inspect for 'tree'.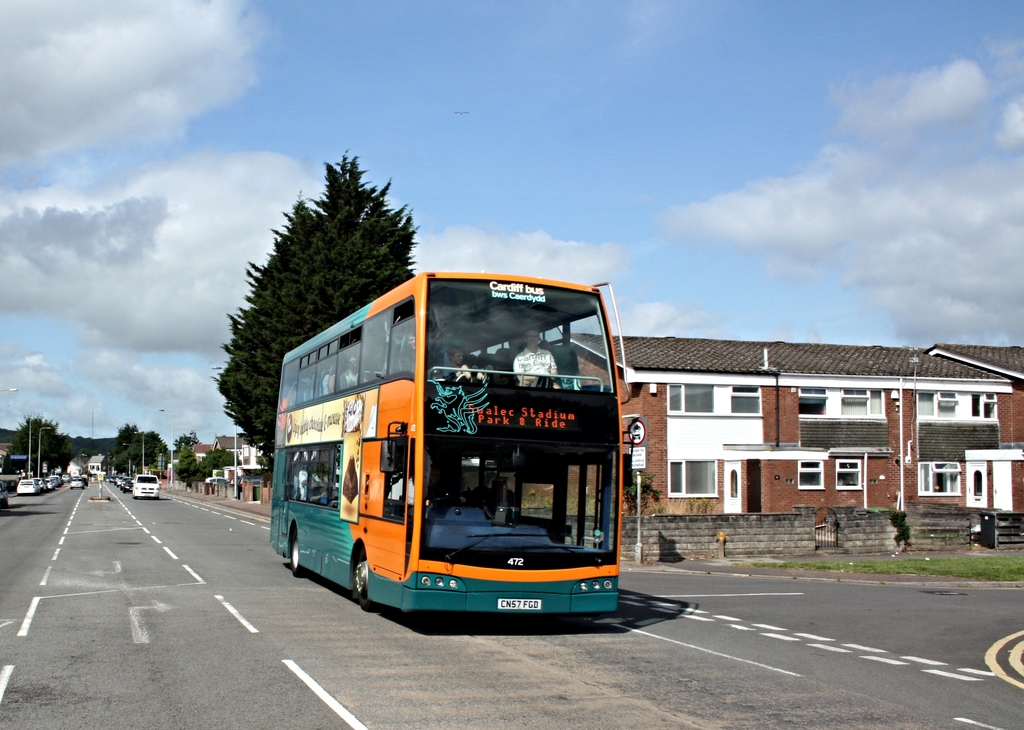
Inspection: l=111, t=421, r=142, b=449.
